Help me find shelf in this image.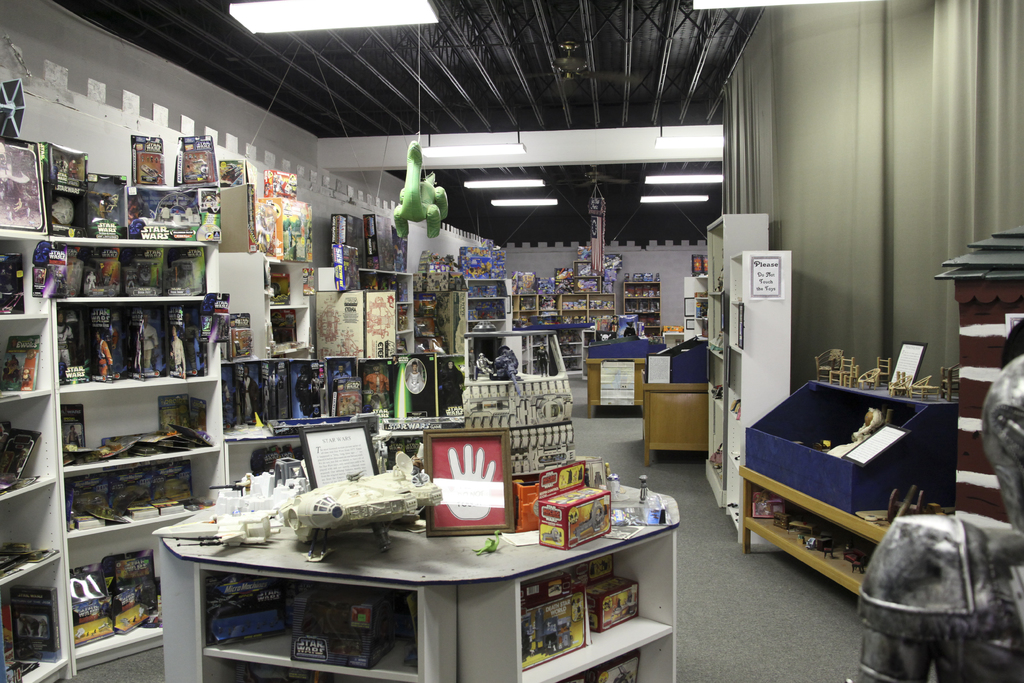
Found it: box(577, 293, 614, 333).
